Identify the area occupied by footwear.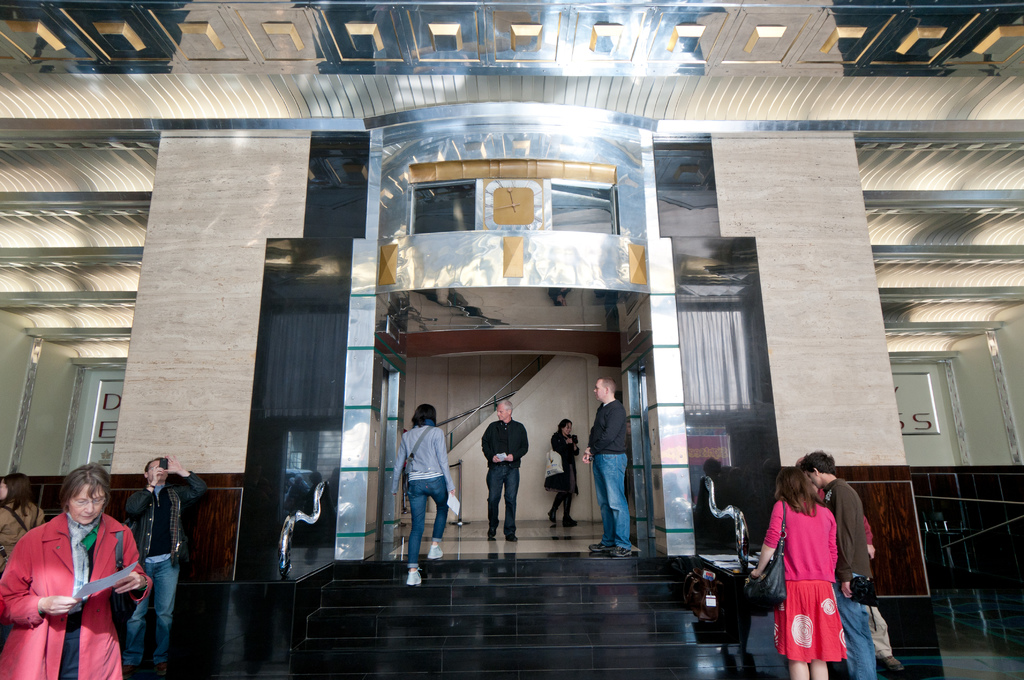
Area: select_region(563, 515, 579, 524).
